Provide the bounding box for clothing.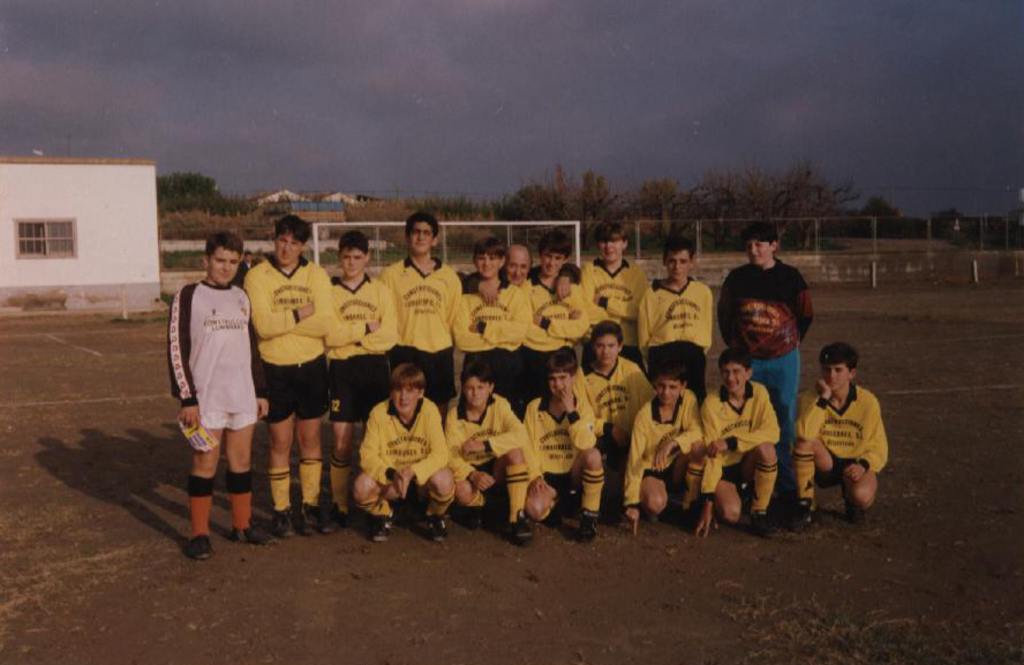
Rect(357, 398, 455, 489).
